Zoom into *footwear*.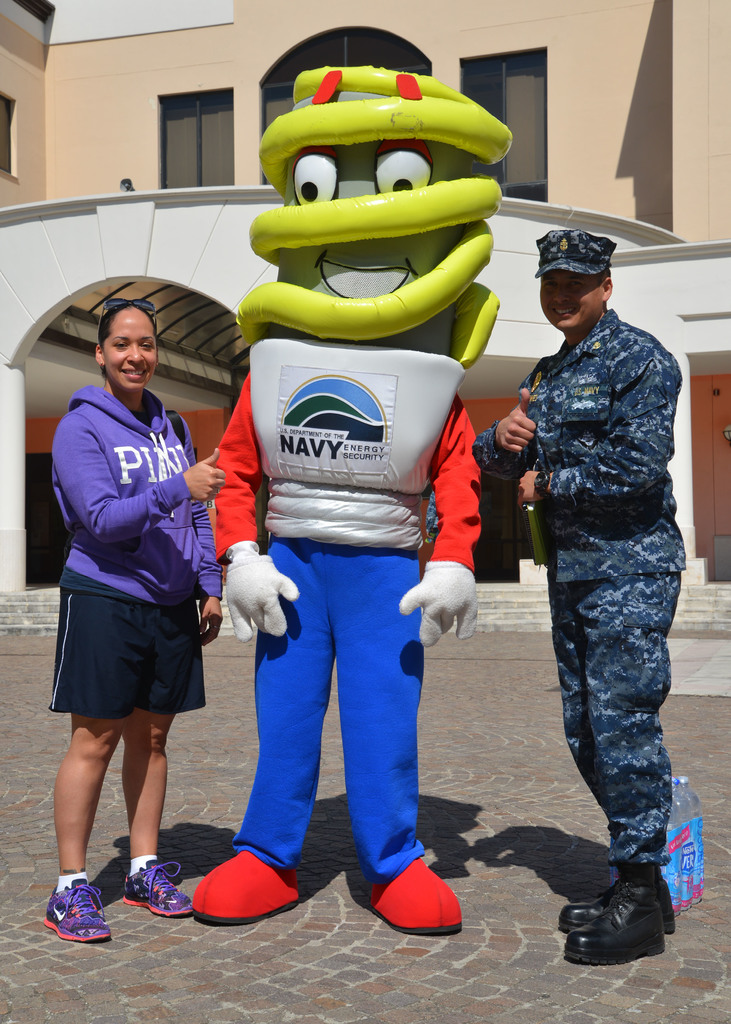
Zoom target: 29,885,103,954.
